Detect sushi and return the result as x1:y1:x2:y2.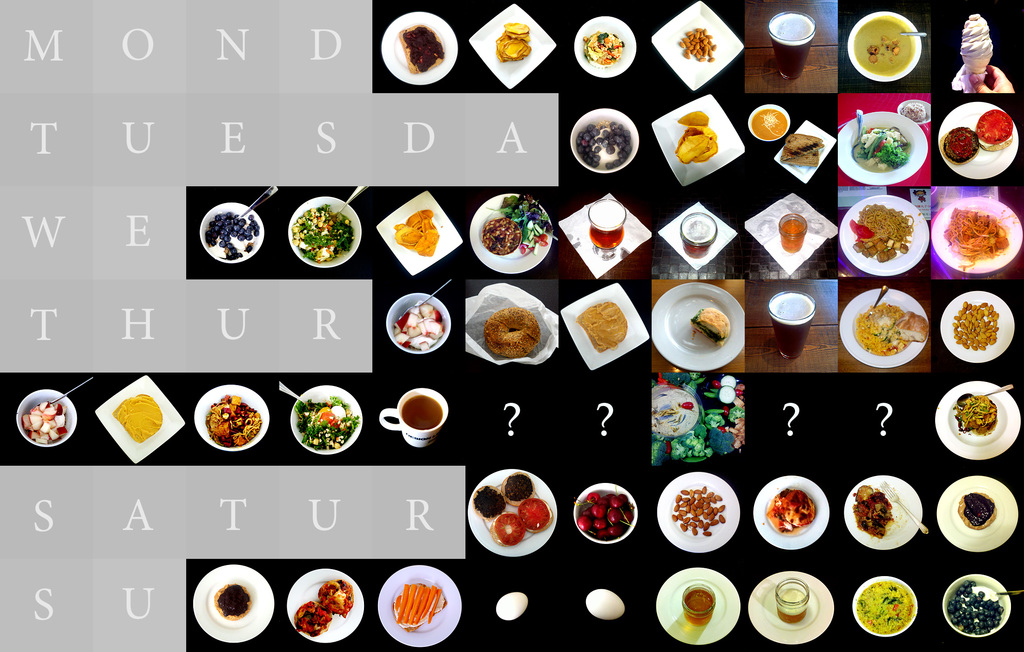
472:478:509:524.
